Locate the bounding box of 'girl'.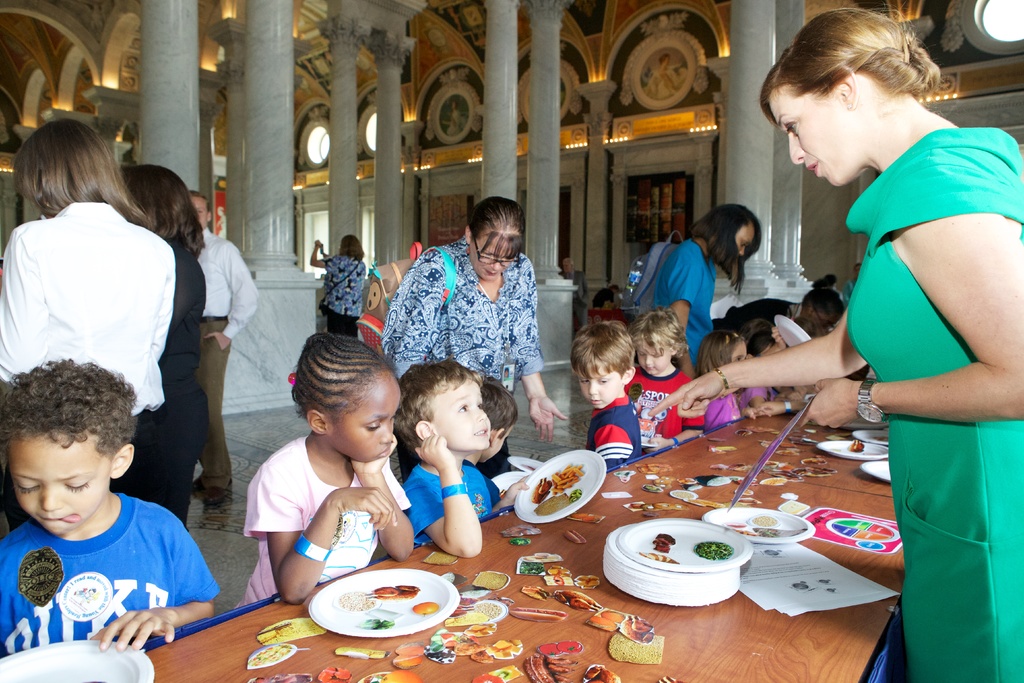
Bounding box: bbox=(626, 309, 703, 456).
